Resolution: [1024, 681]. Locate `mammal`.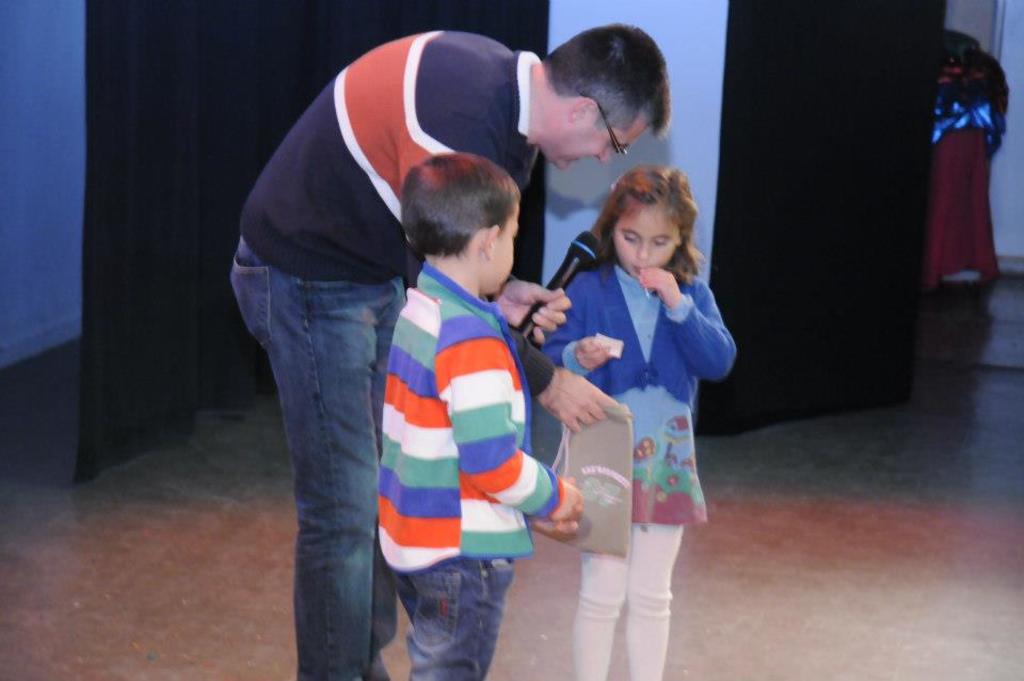
229:26:677:680.
